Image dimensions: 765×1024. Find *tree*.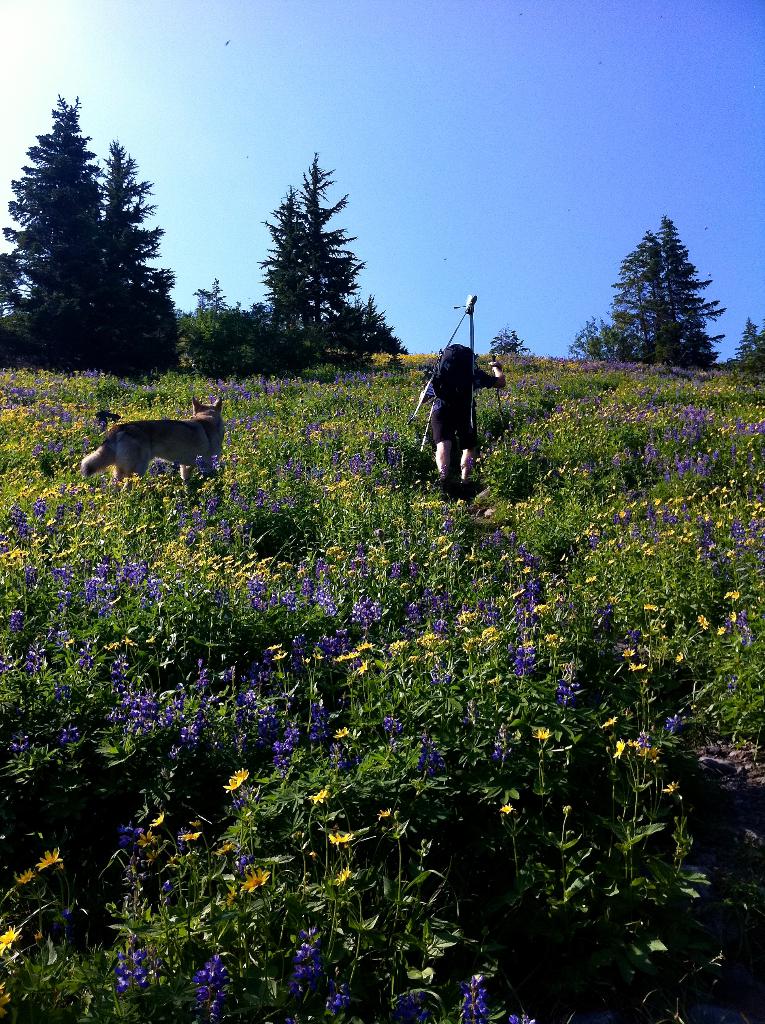
bbox=[602, 199, 734, 383].
